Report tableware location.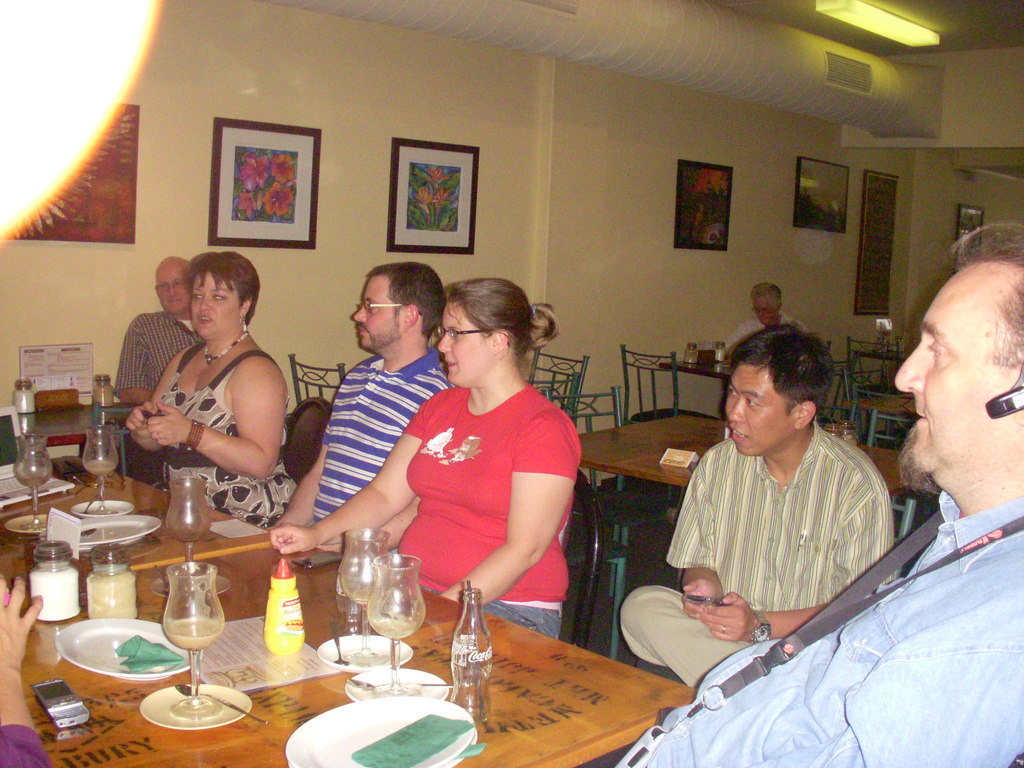
Report: bbox=[340, 524, 391, 625].
